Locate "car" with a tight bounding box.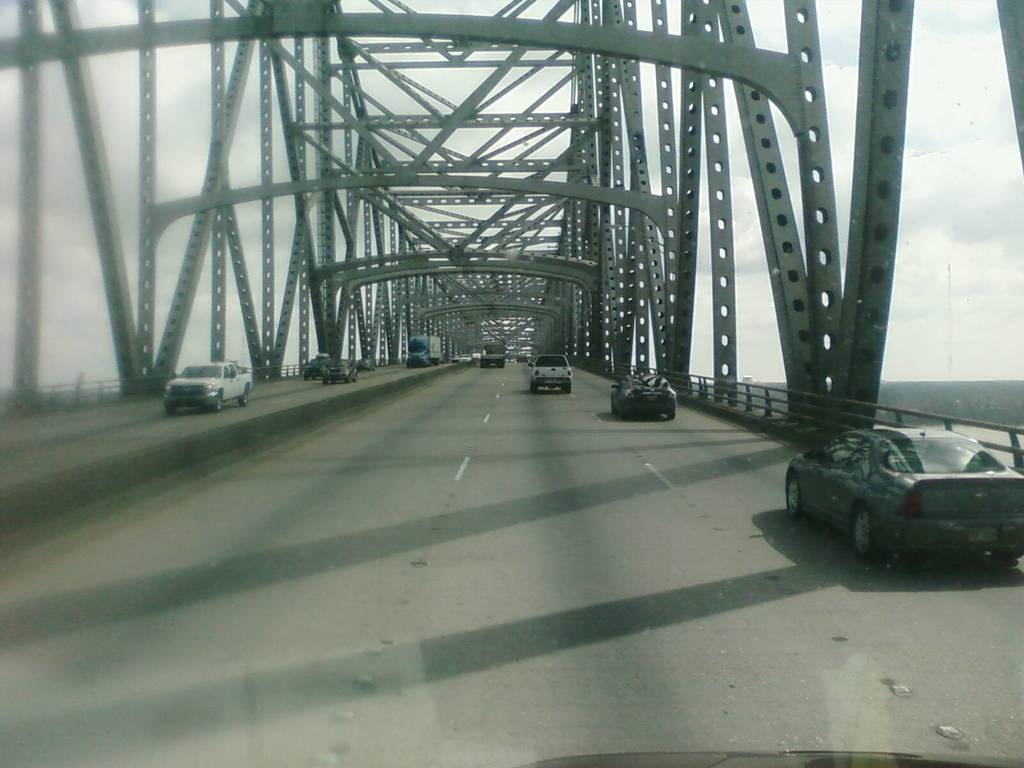
<region>786, 424, 1023, 562</region>.
